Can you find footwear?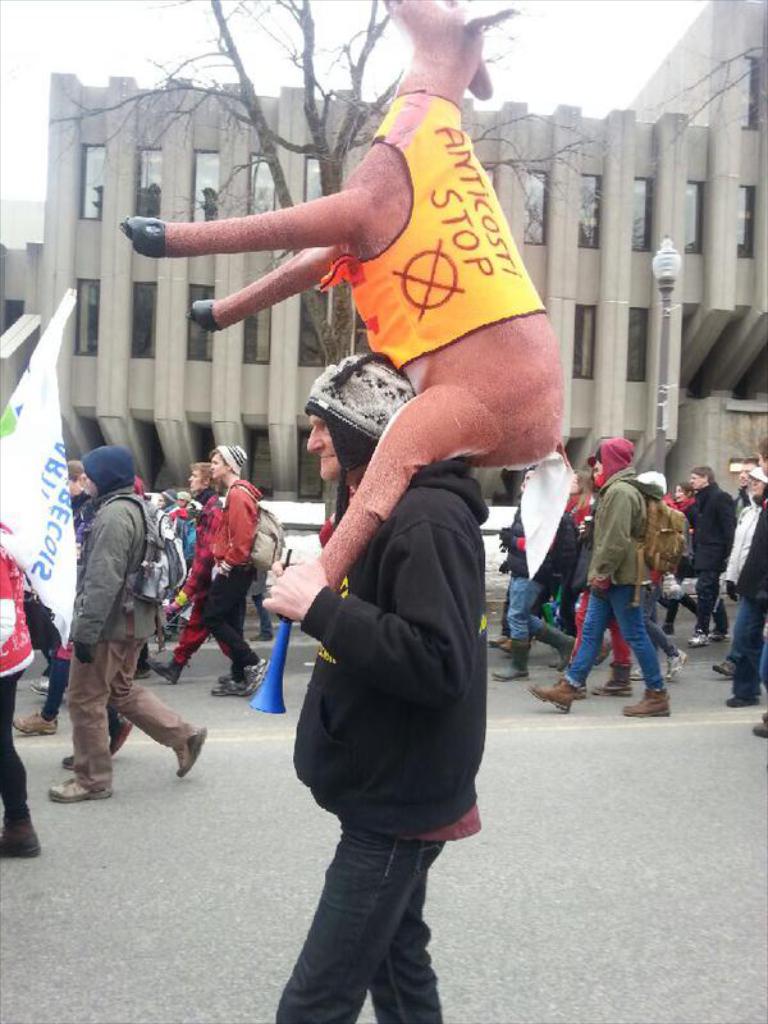
Yes, bounding box: <bbox>60, 750, 74, 768</bbox>.
